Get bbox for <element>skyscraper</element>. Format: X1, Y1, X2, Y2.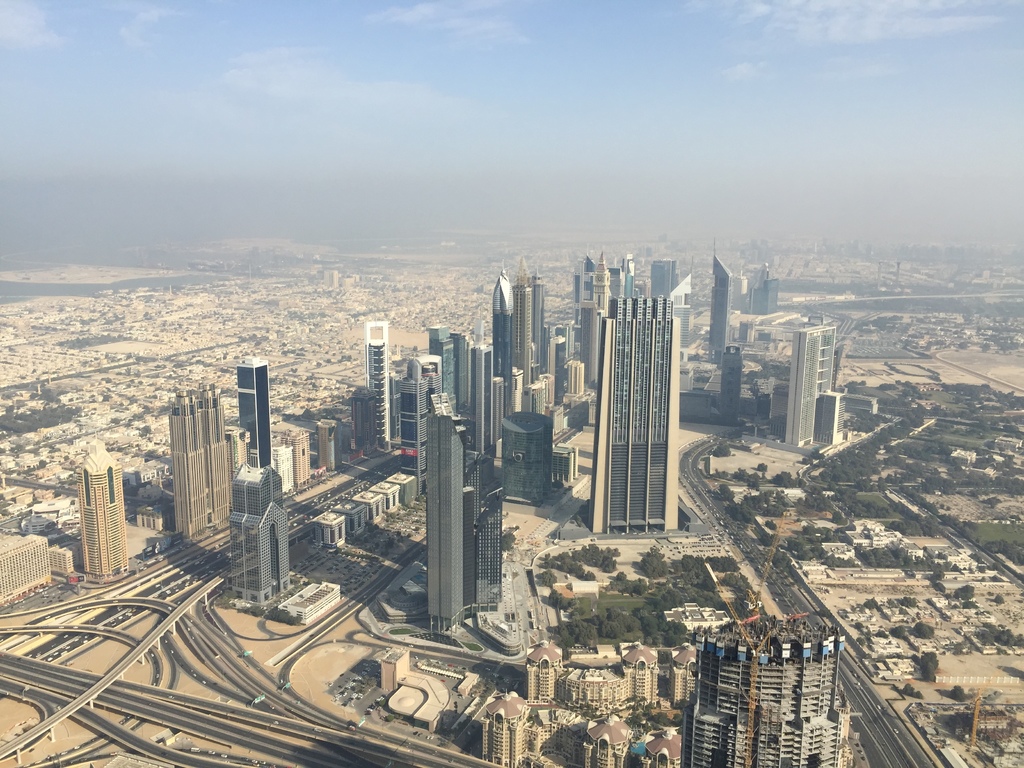
710, 246, 731, 364.
